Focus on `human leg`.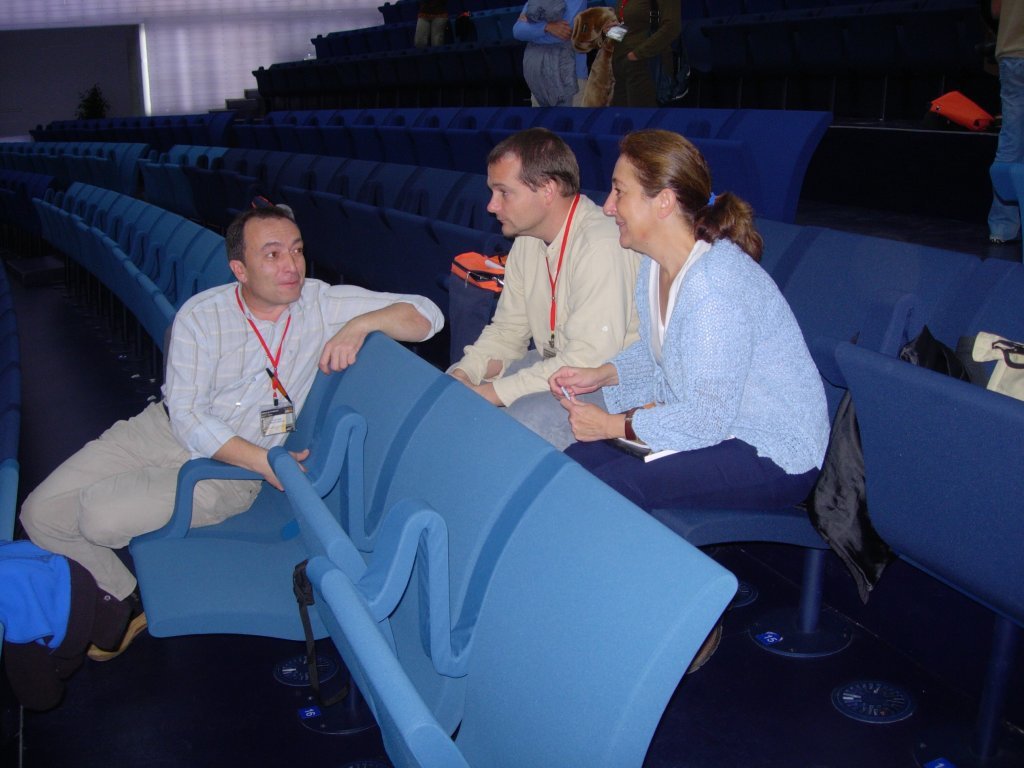
Focused at (x1=590, y1=427, x2=826, y2=677).
